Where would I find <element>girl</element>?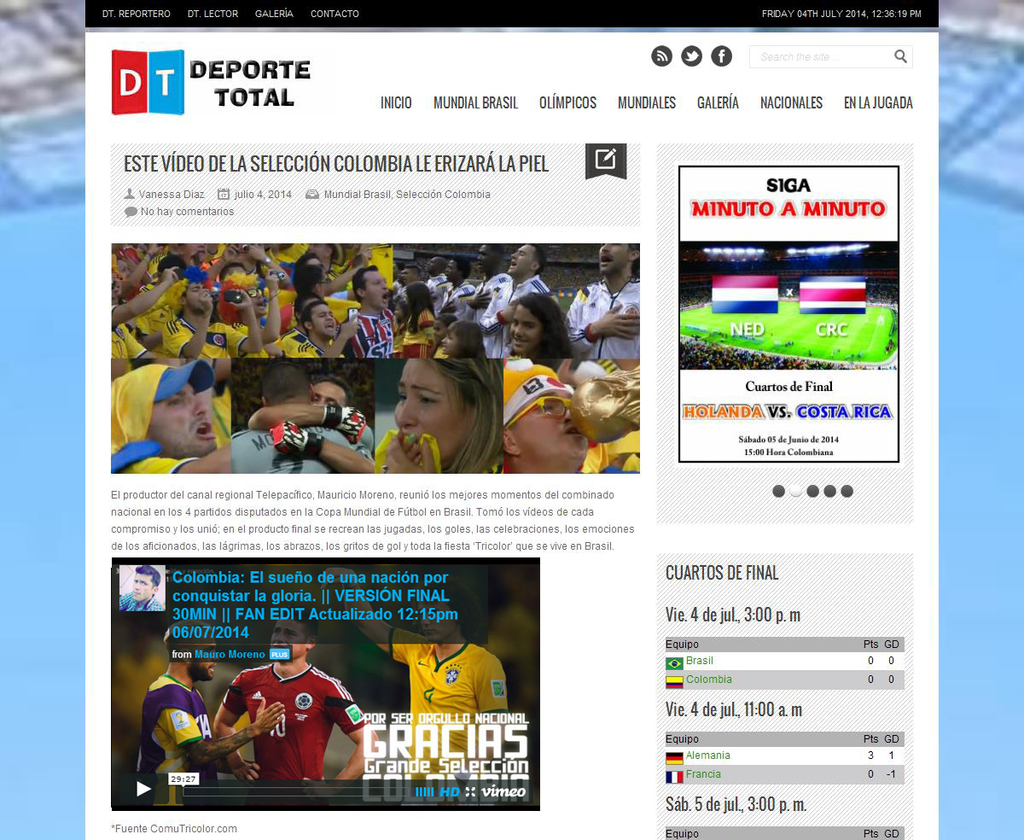
At detection(394, 299, 405, 359).
